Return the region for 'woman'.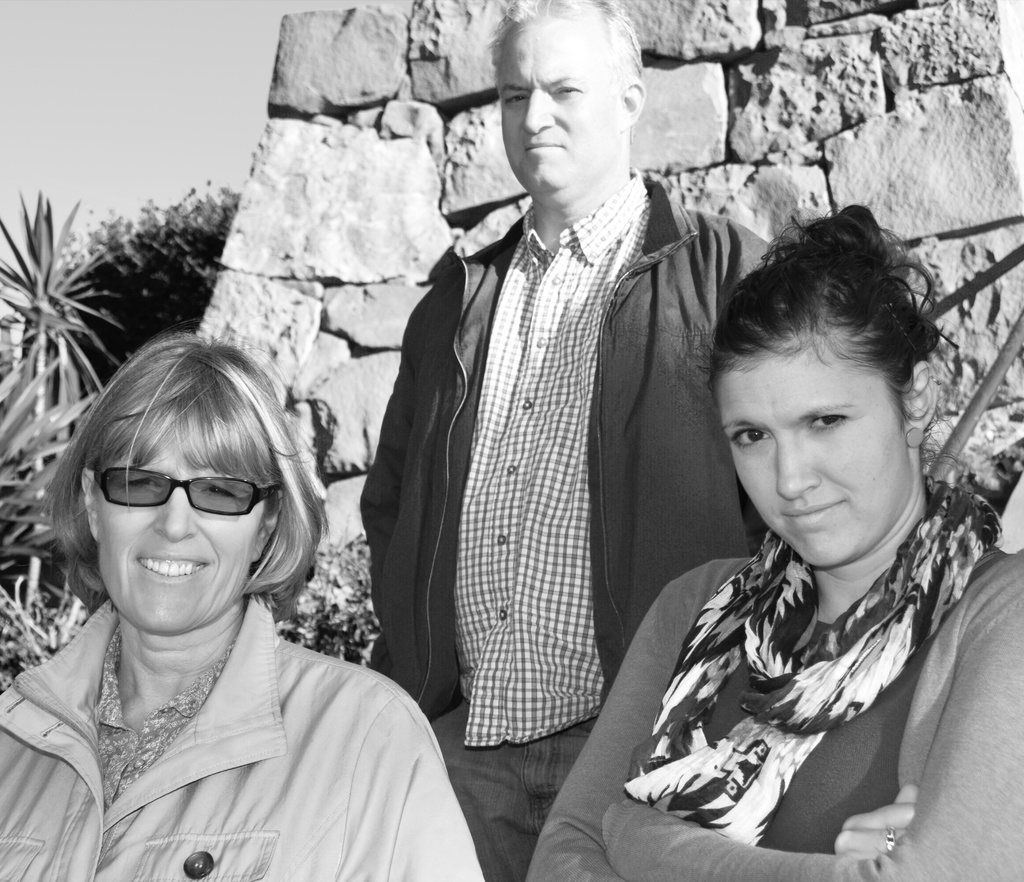
bbox=(1, 326, 446, 877).
